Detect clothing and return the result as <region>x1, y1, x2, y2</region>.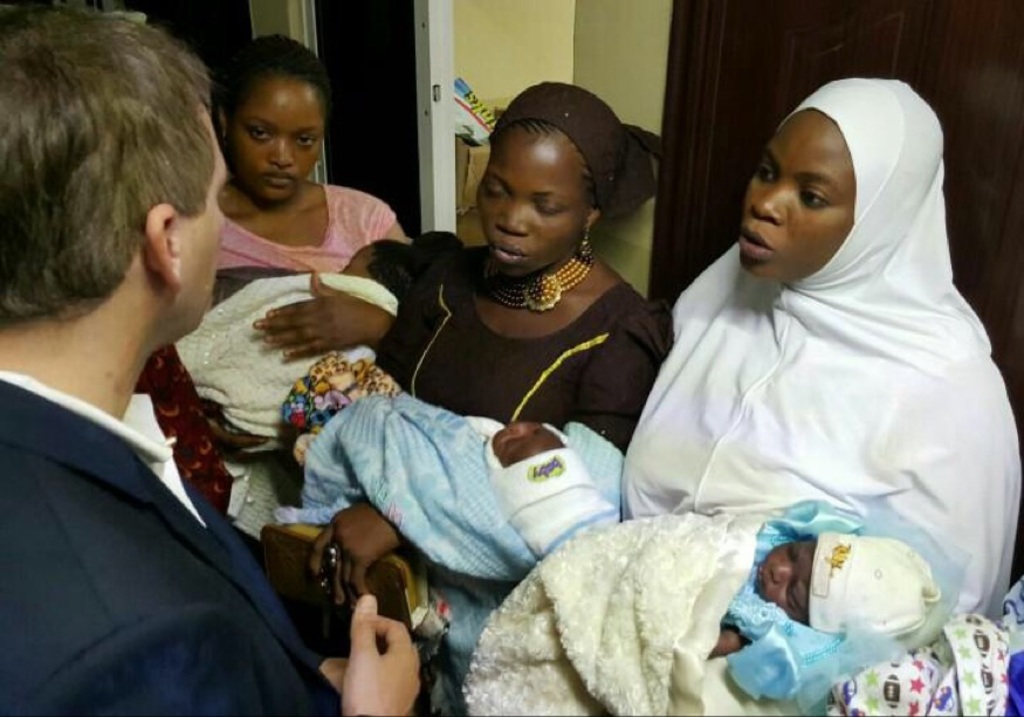
<region>218, 182, 398, 273</region>.
